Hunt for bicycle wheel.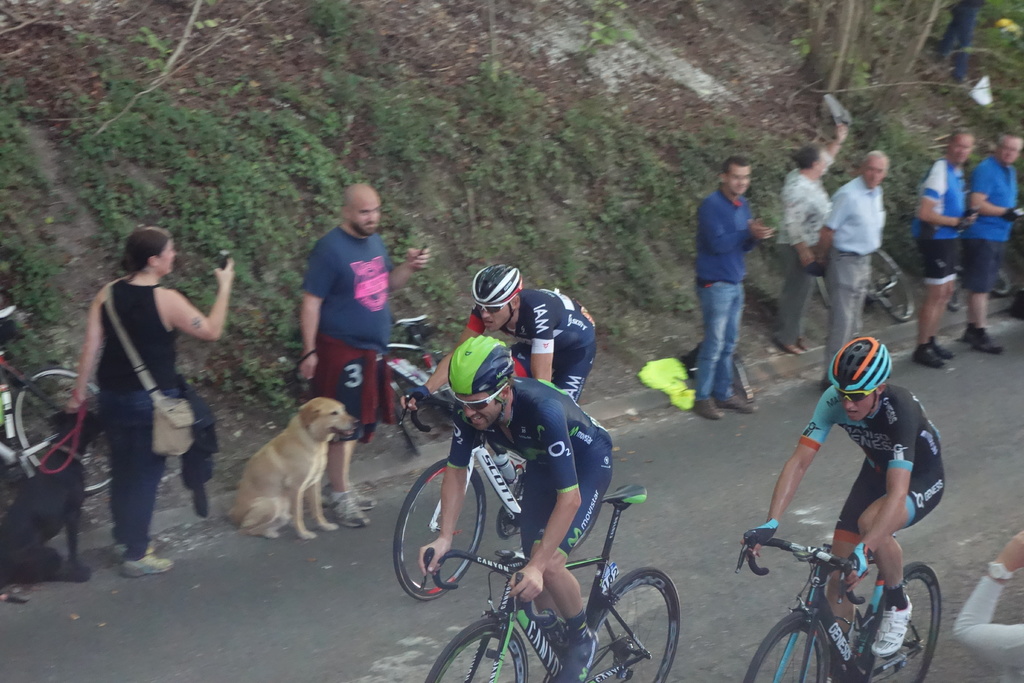
Hunted down at bbox=[868, 247, 916, 322].
